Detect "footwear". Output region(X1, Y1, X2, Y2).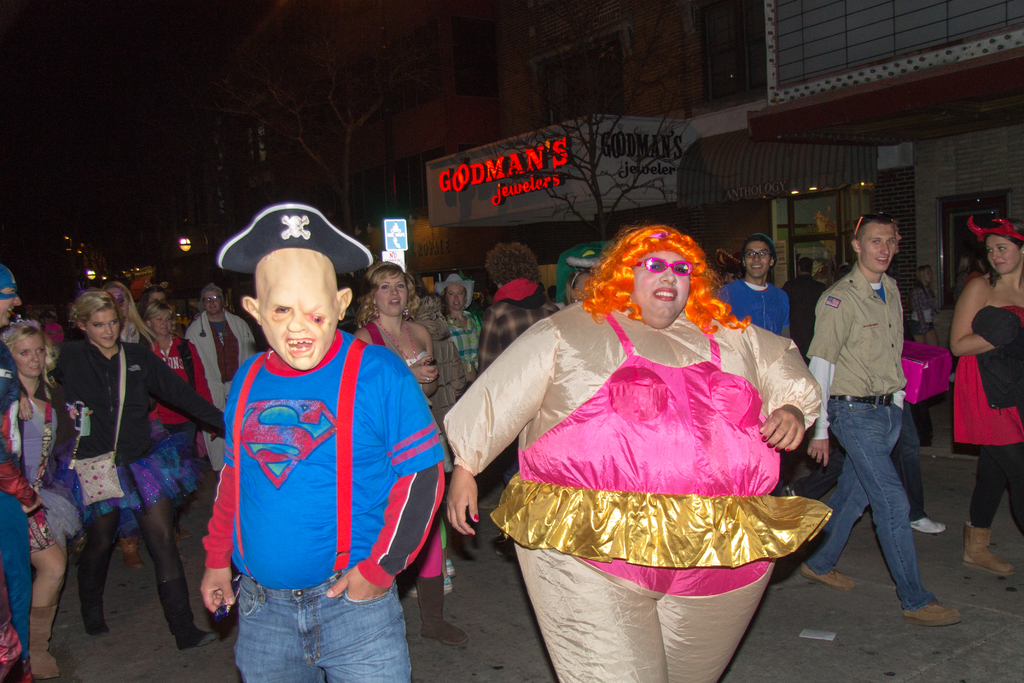
region(182, 628, 217, 643).
